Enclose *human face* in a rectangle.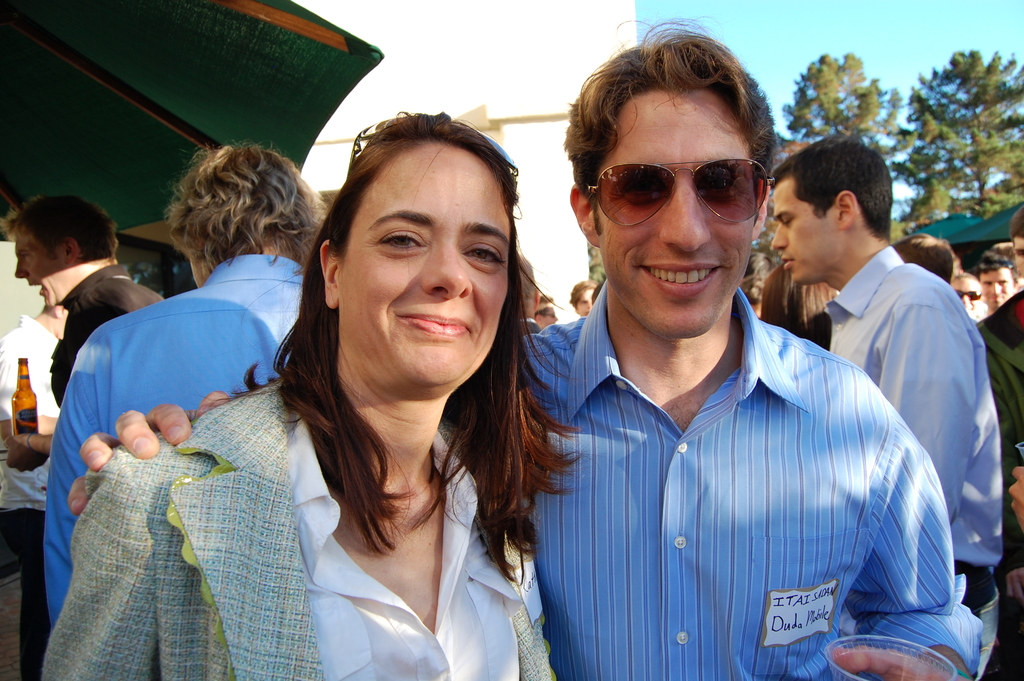
bbox=(769, 186, 840, 299).
